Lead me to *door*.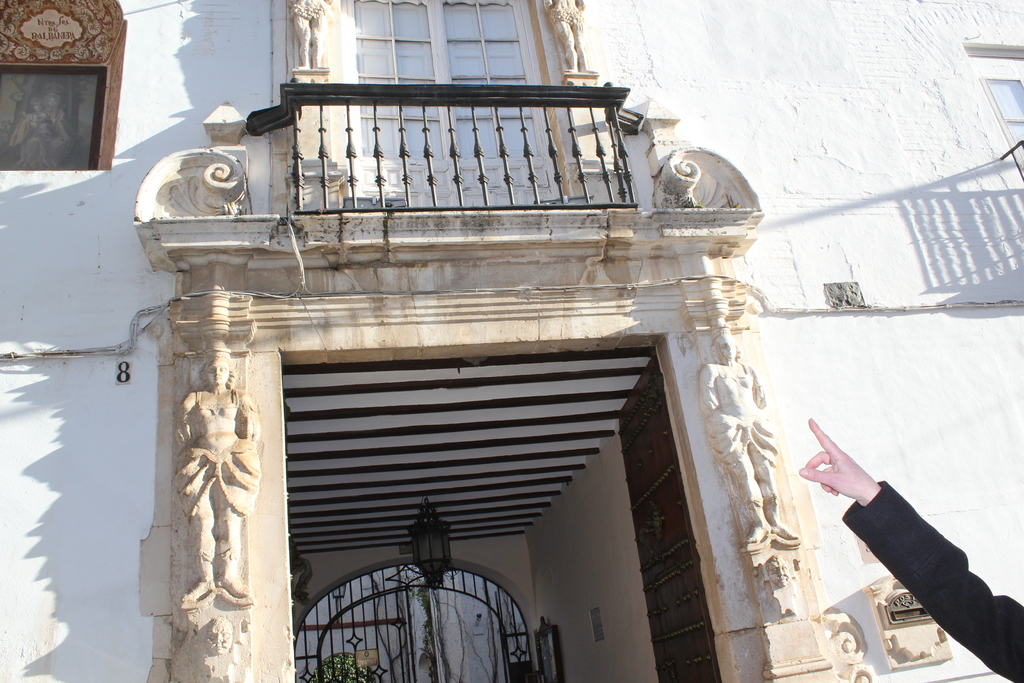
Lead to [618, 355, 721, 682].
